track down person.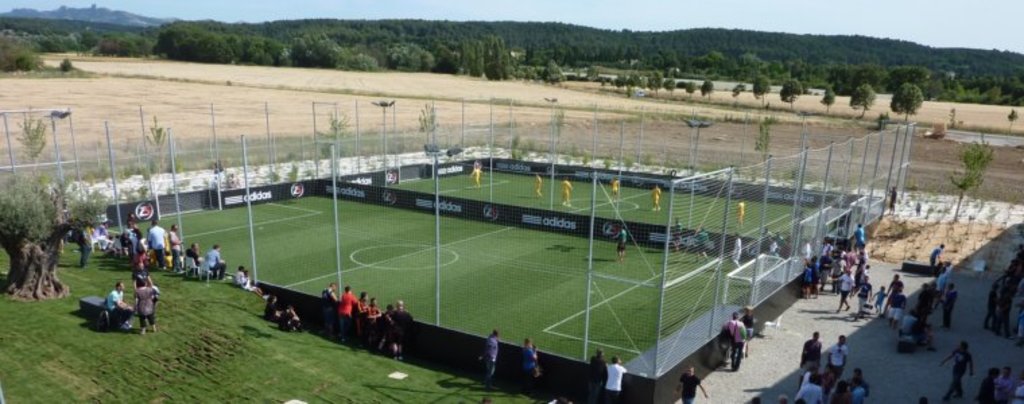
Tracked to pyautogui.locateOnScreen(477, 329, 500, 396).
